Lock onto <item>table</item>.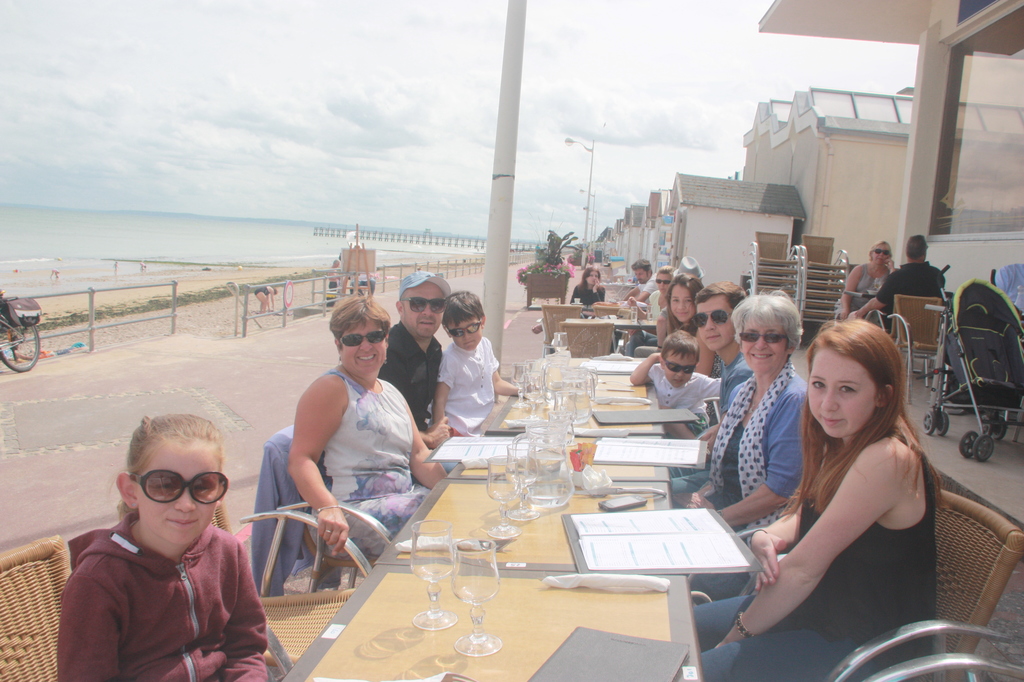
Locked: 284, 566, 704, 681.
